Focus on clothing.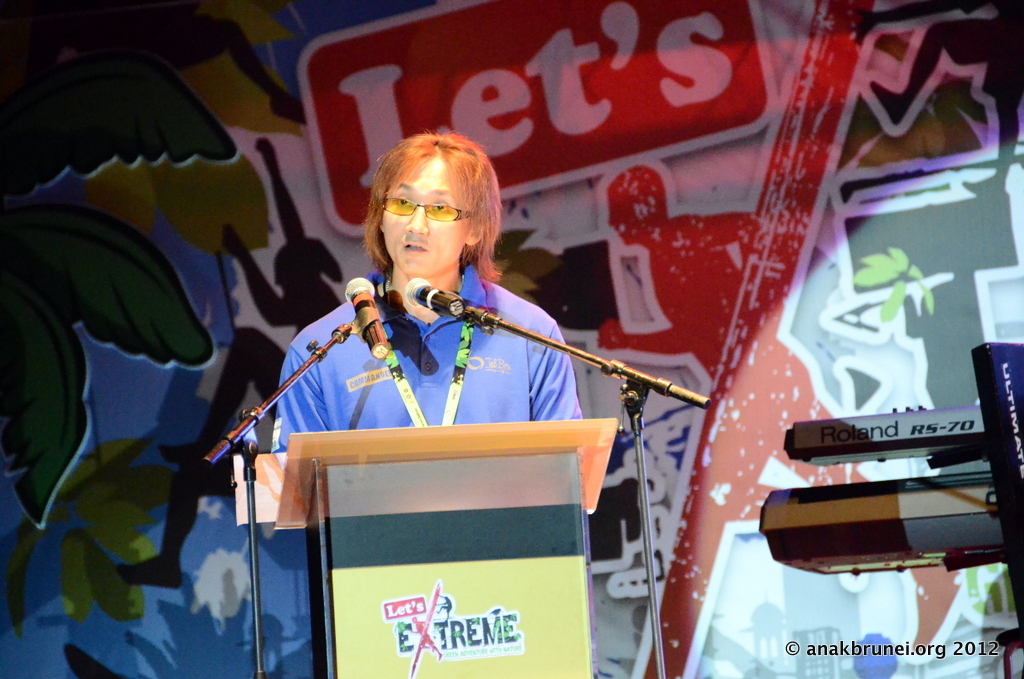
Focused at detection(267, 254, 586, 458).
